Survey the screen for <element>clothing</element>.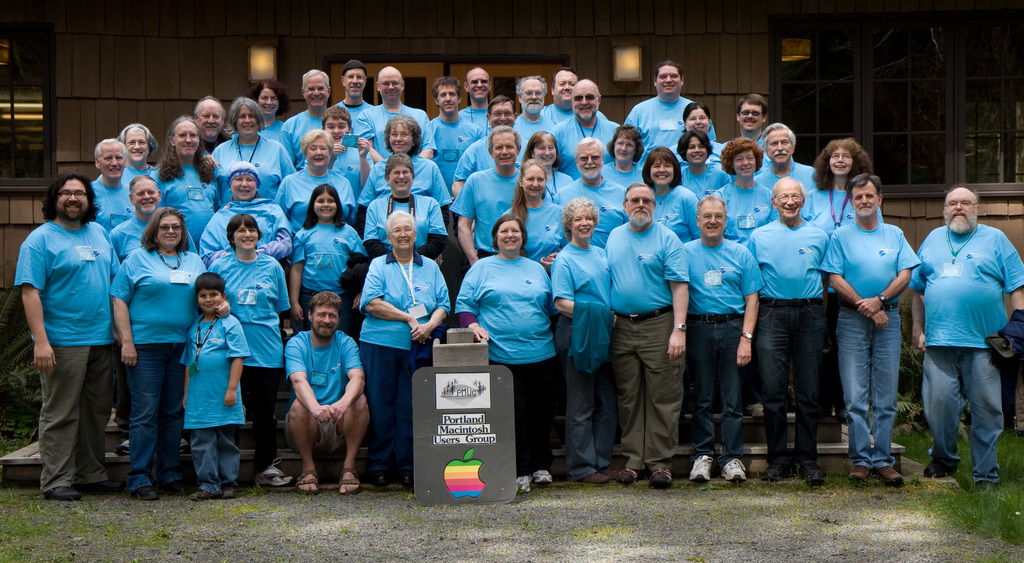
Survey found: region(108, 216, 154, 267).
